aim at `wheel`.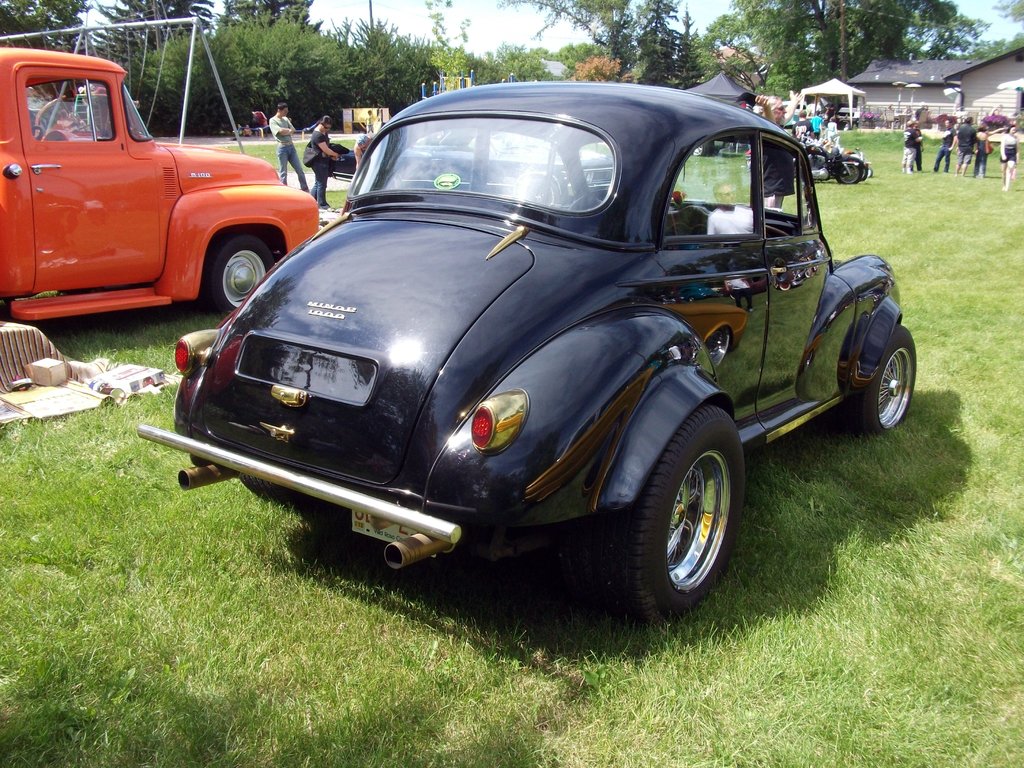
Aimed at [836, 165, 861, 186].
